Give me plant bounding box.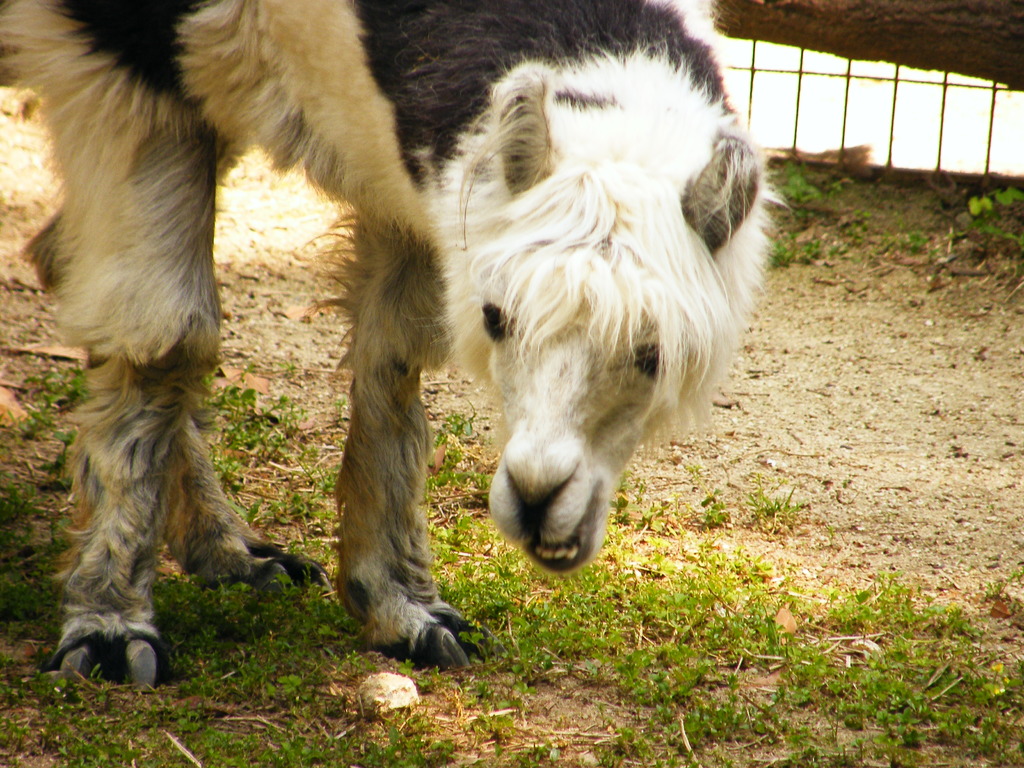
select_region(804, 233, 828, 261).
